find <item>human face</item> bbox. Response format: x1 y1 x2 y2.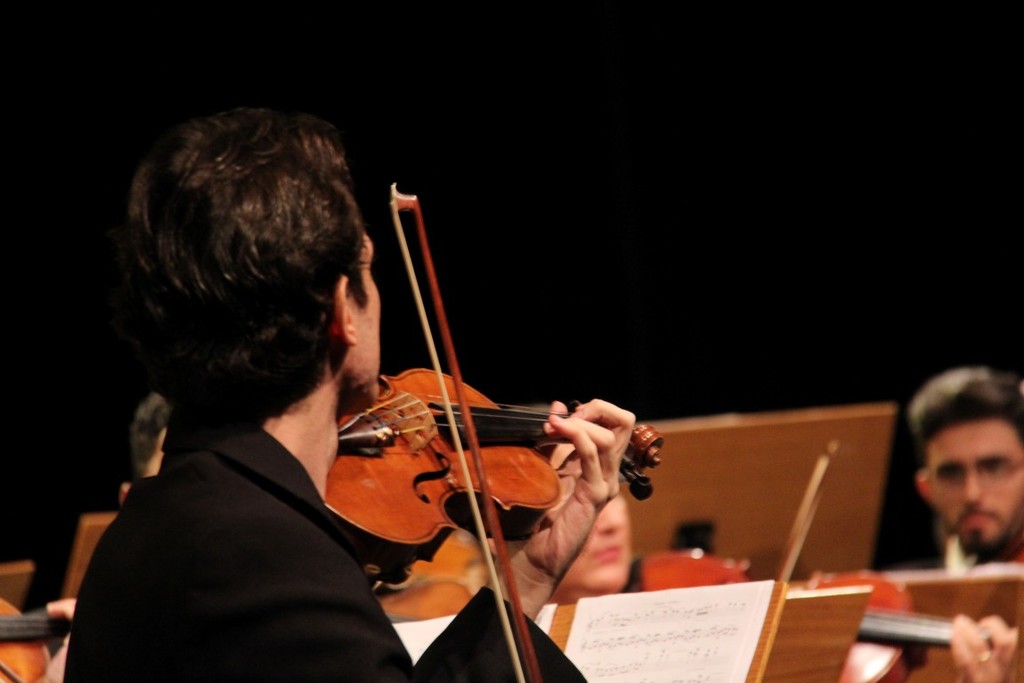
554 488 630 593.
